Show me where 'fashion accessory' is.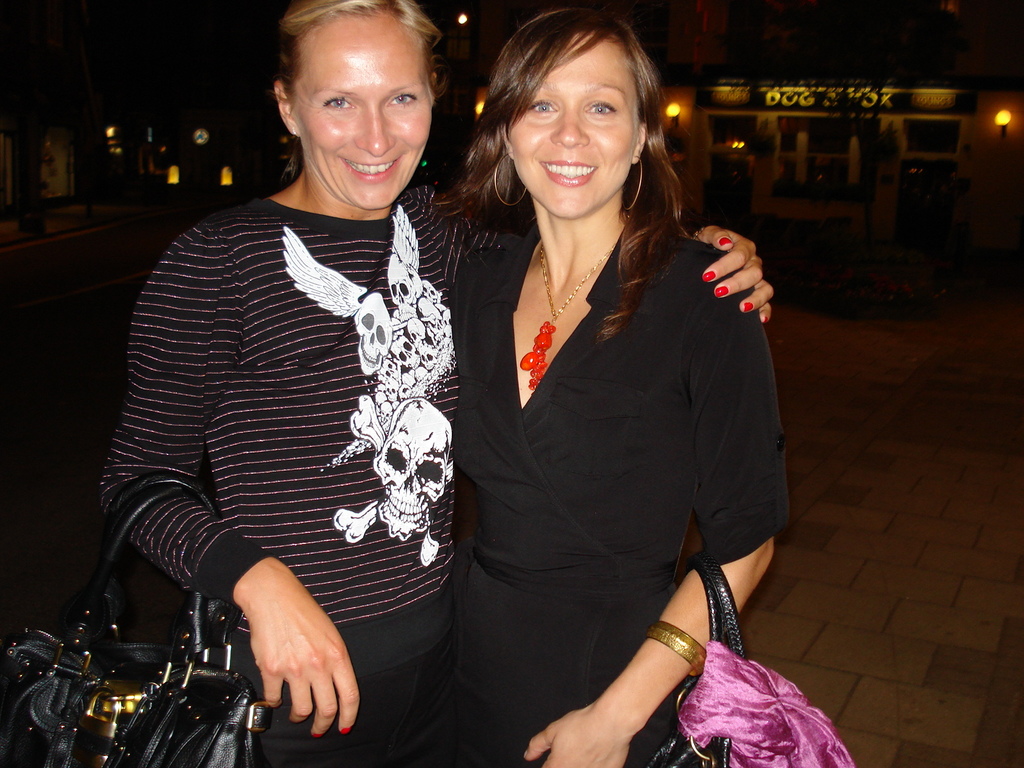
'fashion accessory' is at box(702, 269, 714, 280).
